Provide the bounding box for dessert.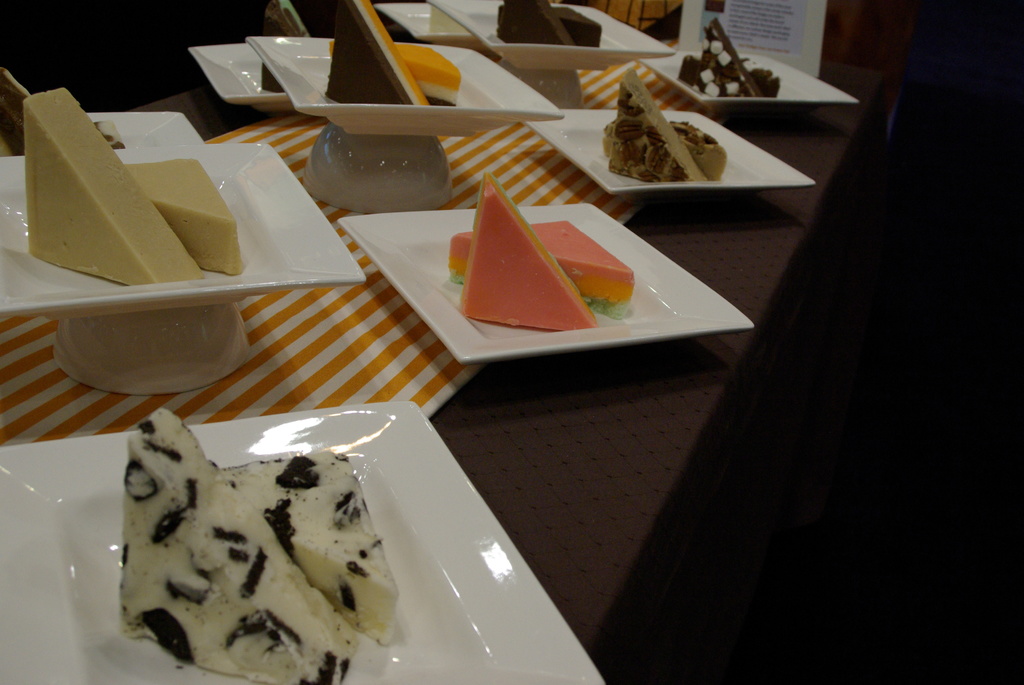
locate(465, 176, 653, 371).
